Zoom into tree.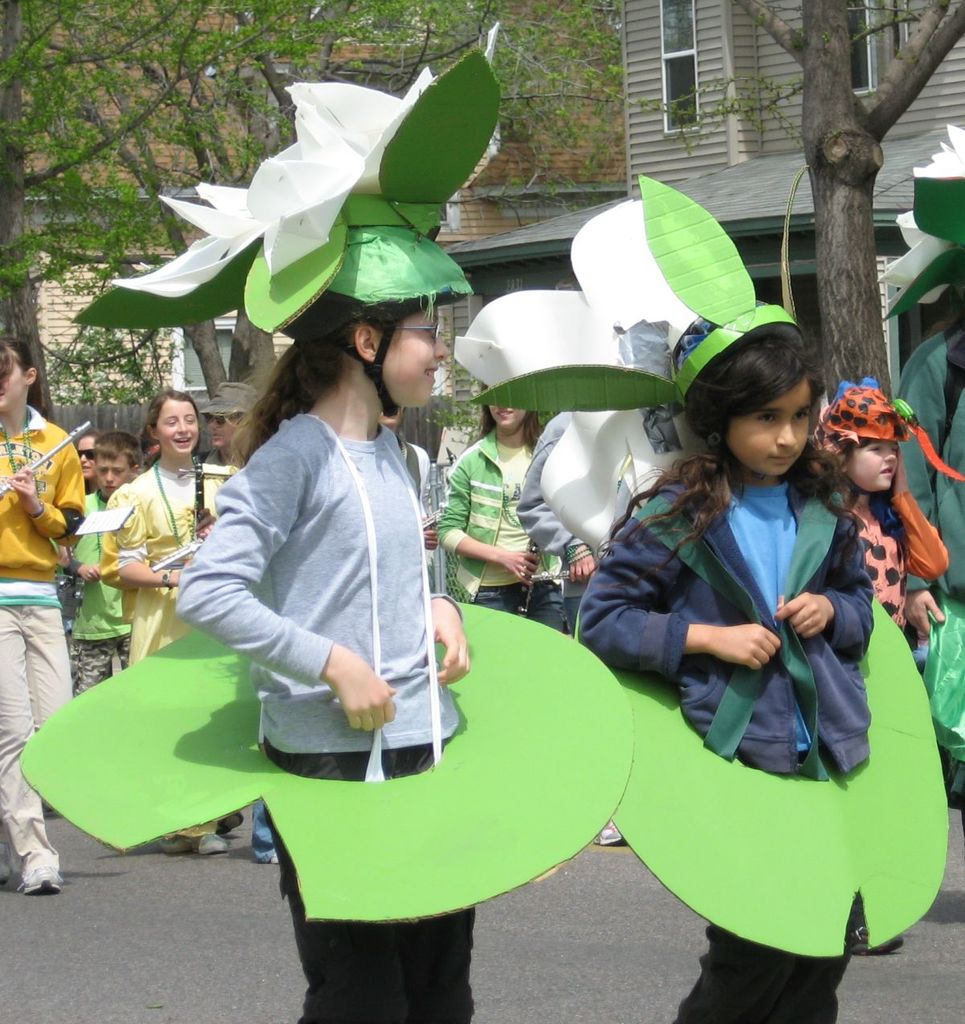
Zoom target: Rect(0, 0, 816, 408).
